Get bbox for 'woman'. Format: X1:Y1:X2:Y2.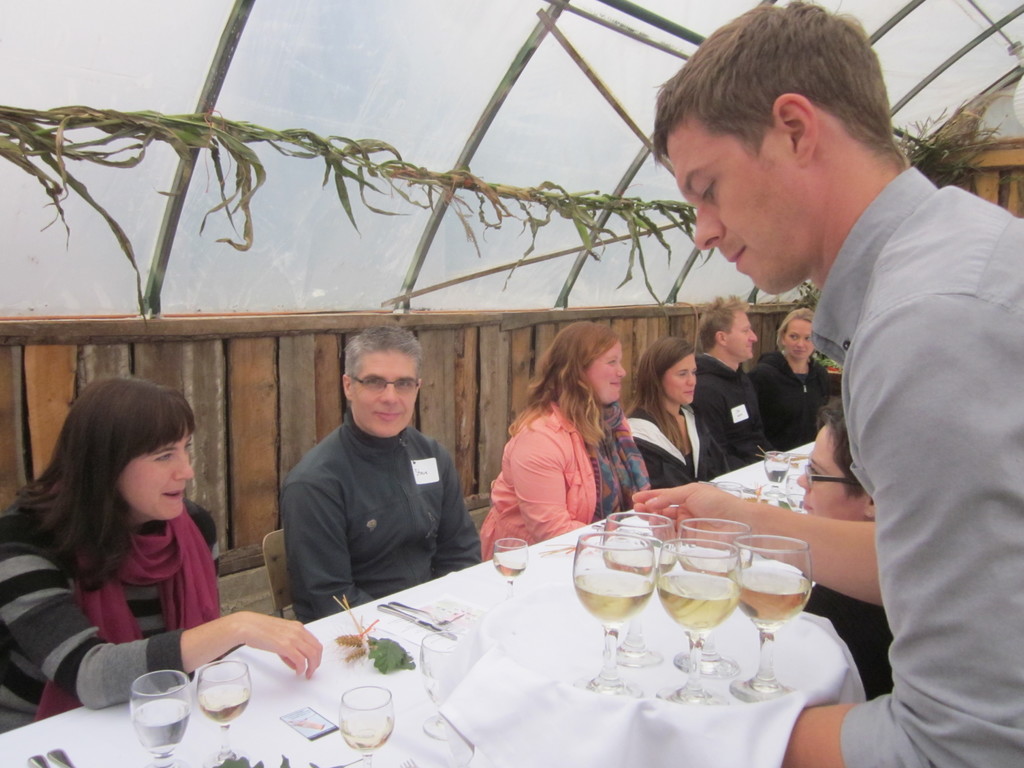
791:397:893:701.
